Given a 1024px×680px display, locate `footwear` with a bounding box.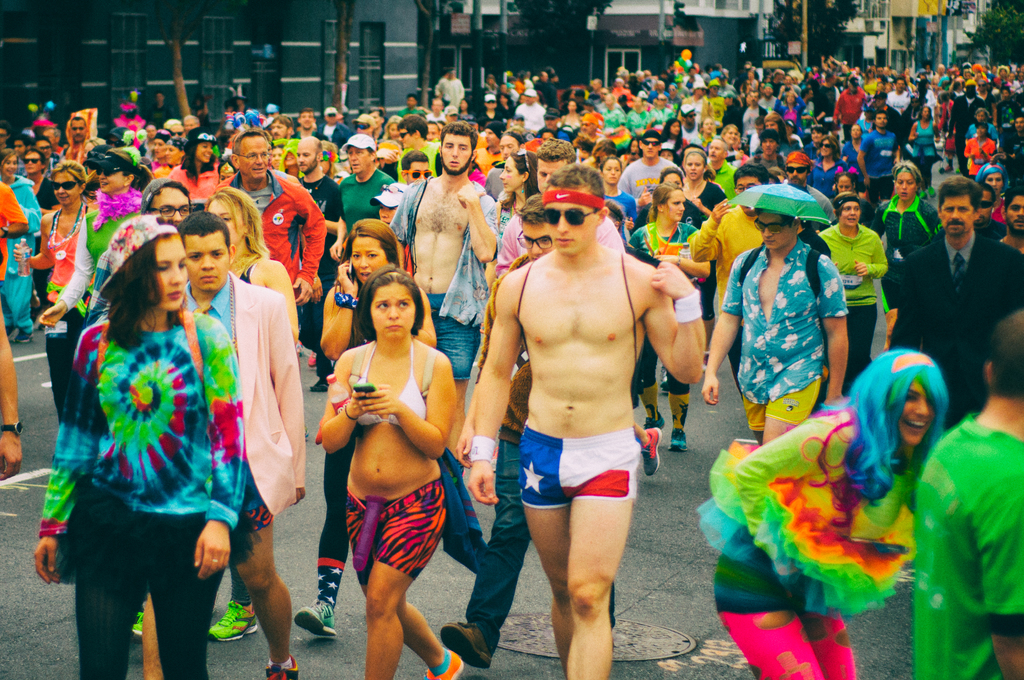
Located: <region>642, 426, 662, 478</region>.
